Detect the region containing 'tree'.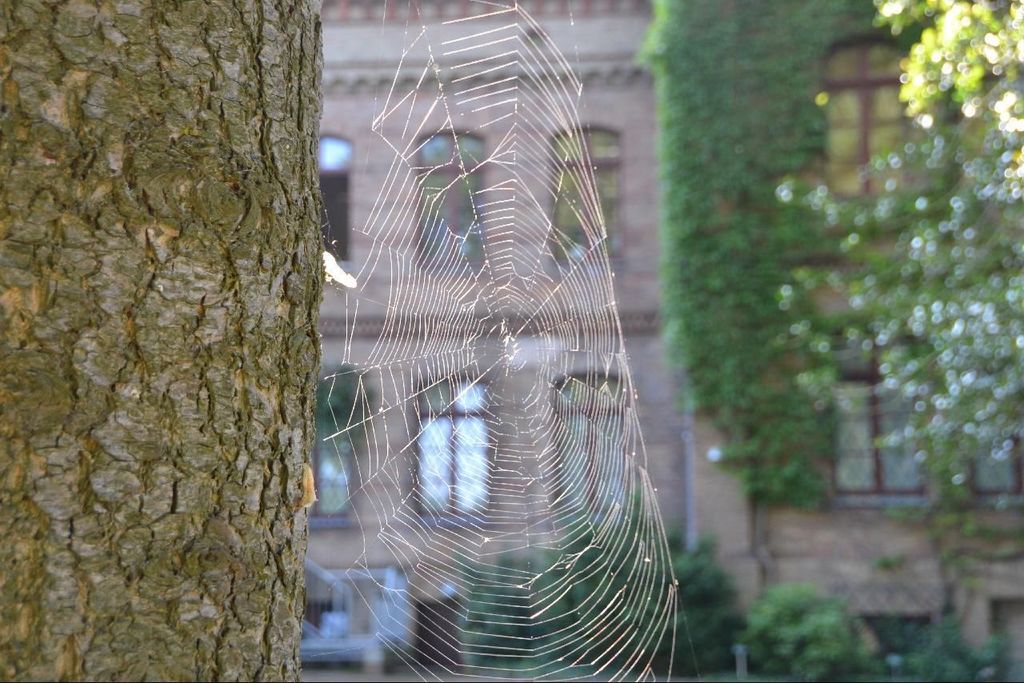
730 578 858 682.
